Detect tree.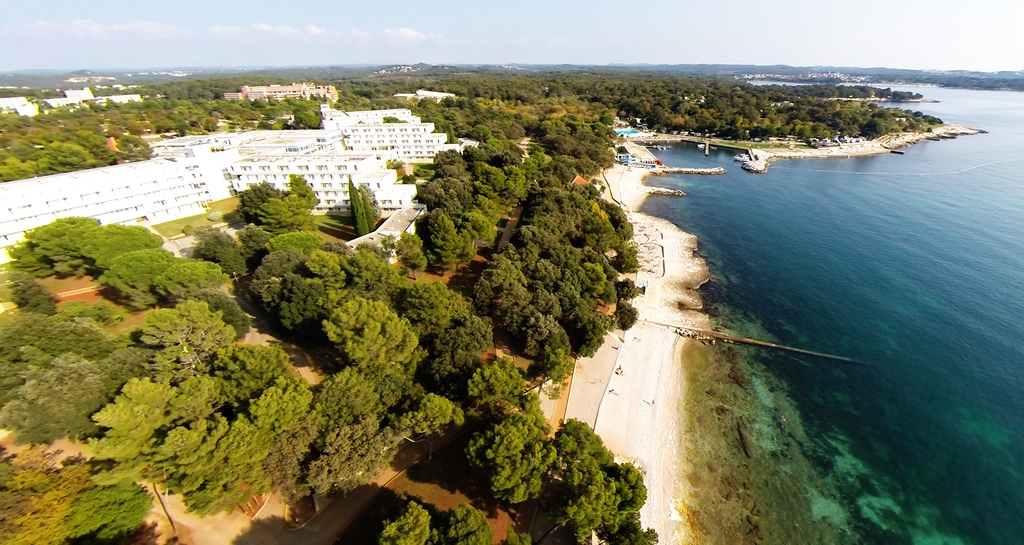
Detected at pyautogui.locateOnScreen(0, 235, 62, 294).
